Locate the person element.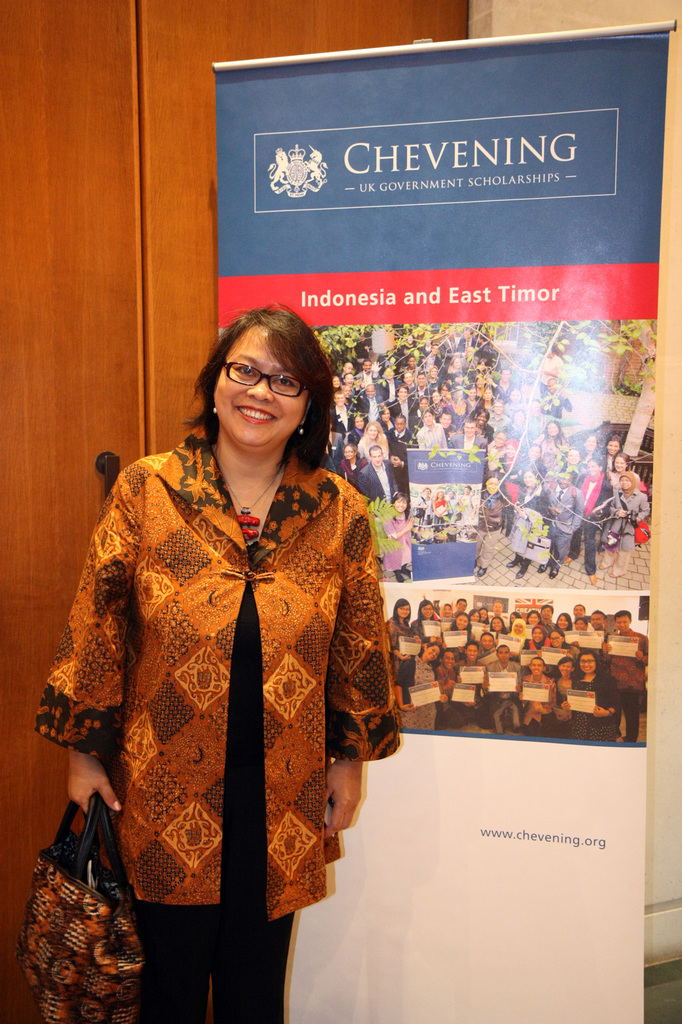
Element bbox: box=[565, 459, 615, 581].
